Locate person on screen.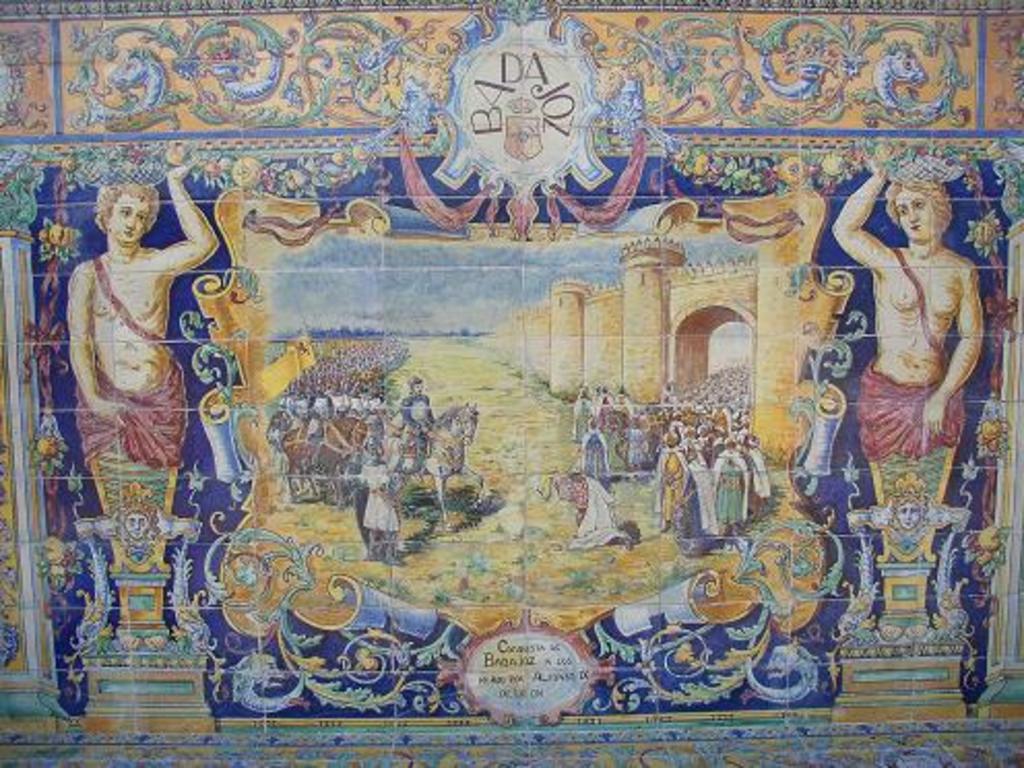
On screen at 60/165/227/458.
